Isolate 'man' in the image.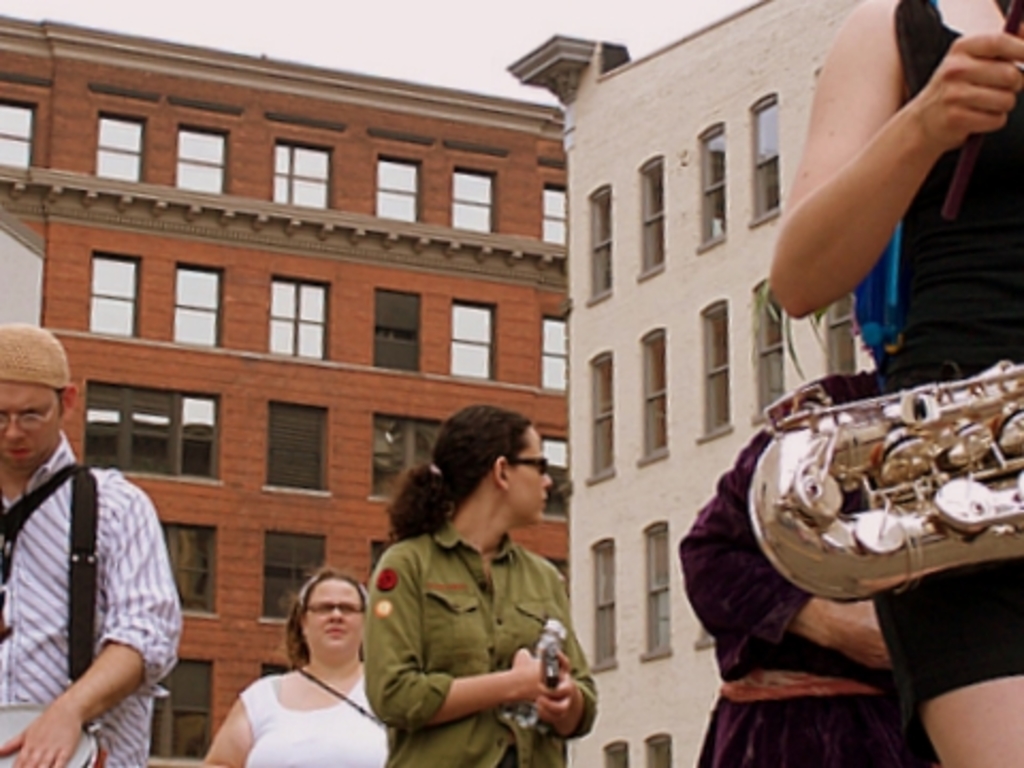
Isolated region: x1=0 y1=339 x2=192 y2=767.
